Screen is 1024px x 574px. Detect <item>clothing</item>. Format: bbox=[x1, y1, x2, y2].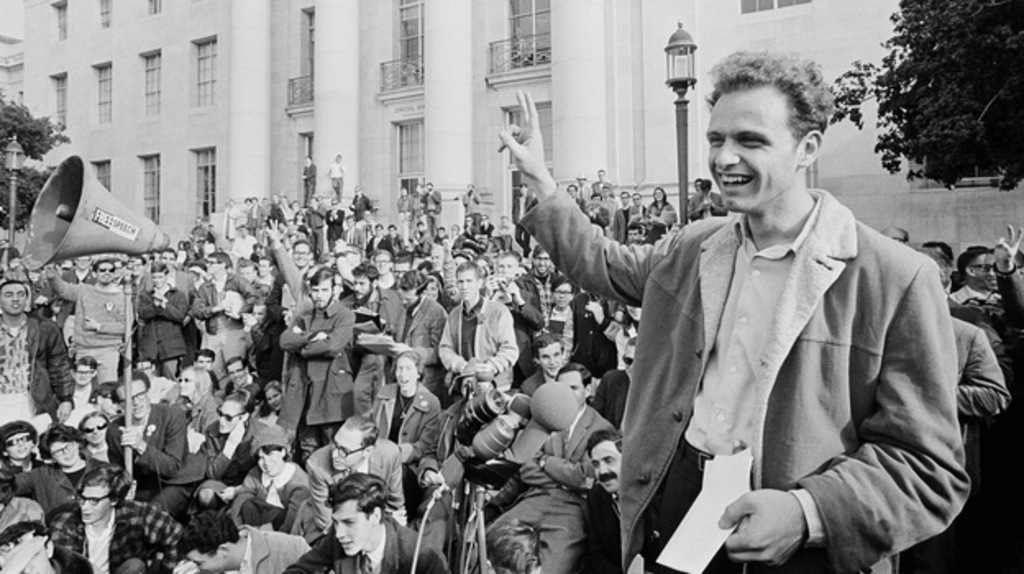
bbox=[569, 195, 586, 221].
